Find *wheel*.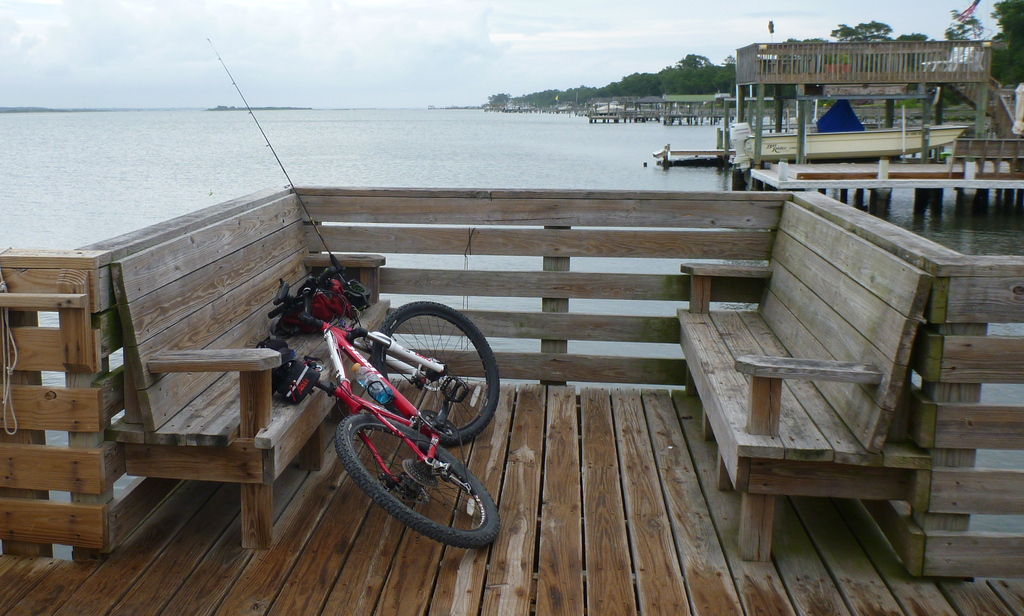
323:405:491:540.
